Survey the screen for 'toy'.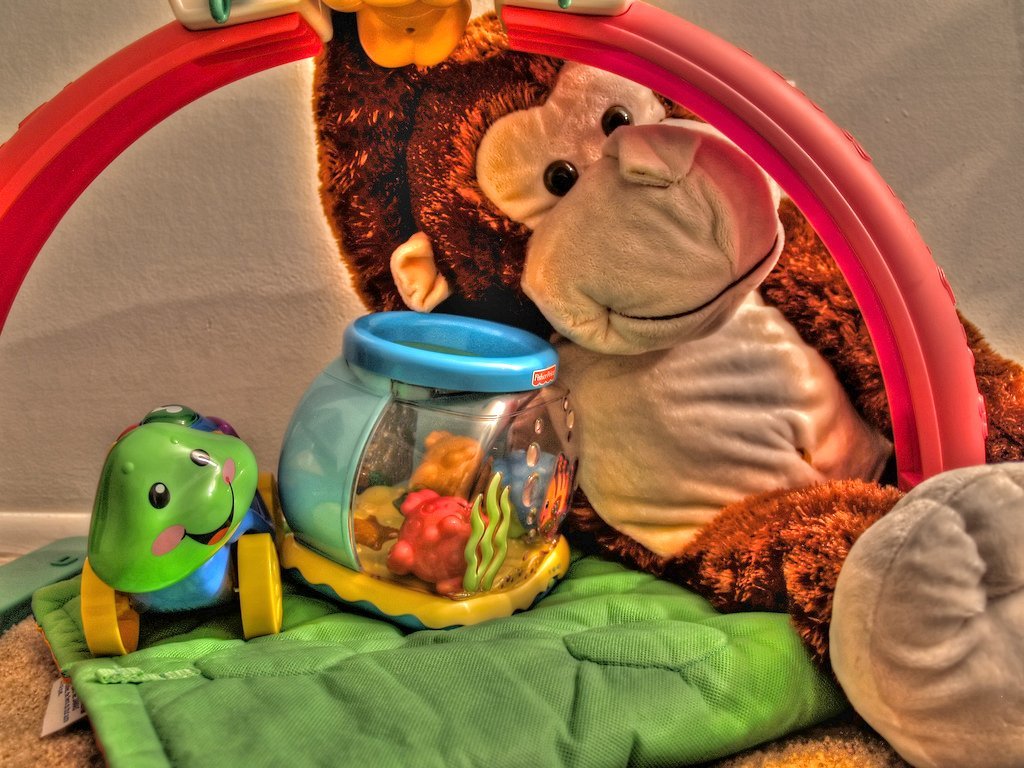
Survey found: bbox=(280, 310, 577, 630).
